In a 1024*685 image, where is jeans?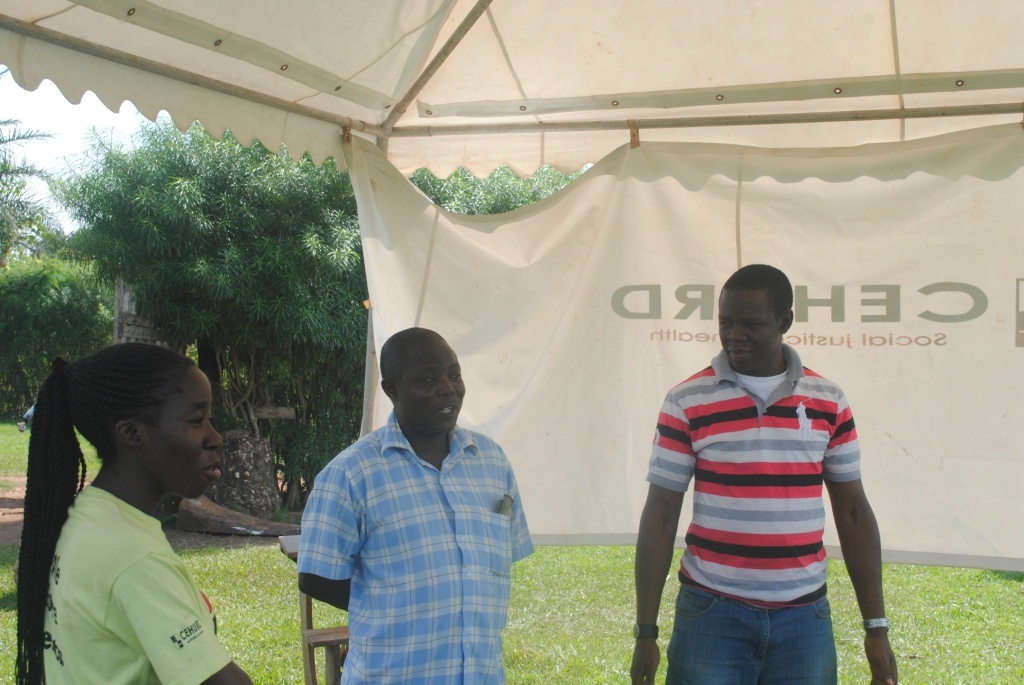
{"x1": 660, "y1": 580, "x2": 847, "y2": 678}.
